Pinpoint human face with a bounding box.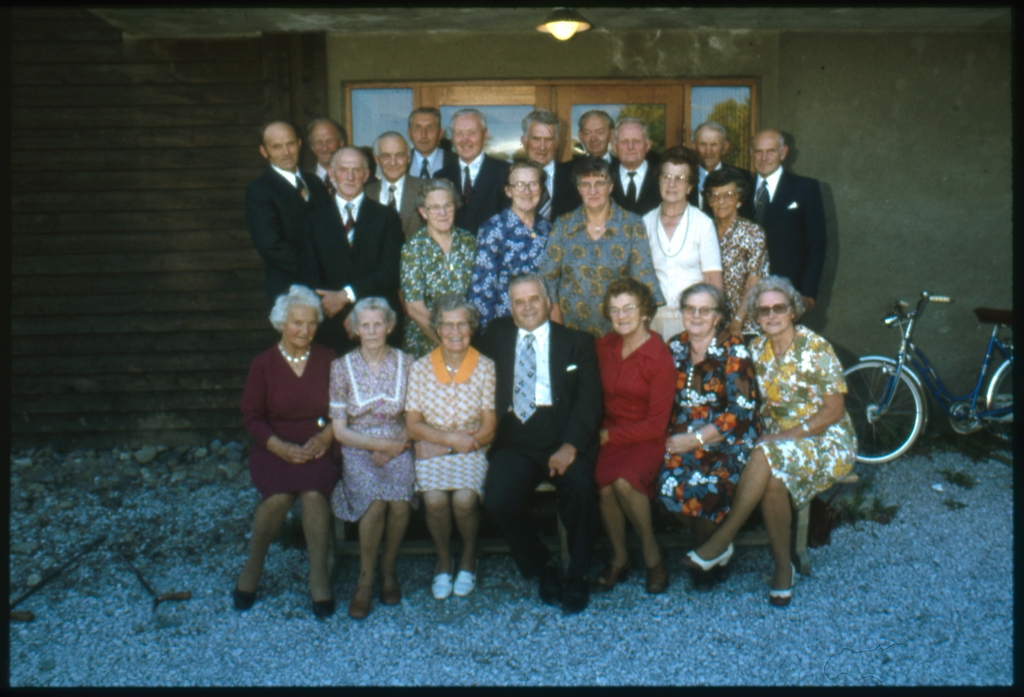
pyautogui.locateOnScreen(575, 175, 610, 209).
